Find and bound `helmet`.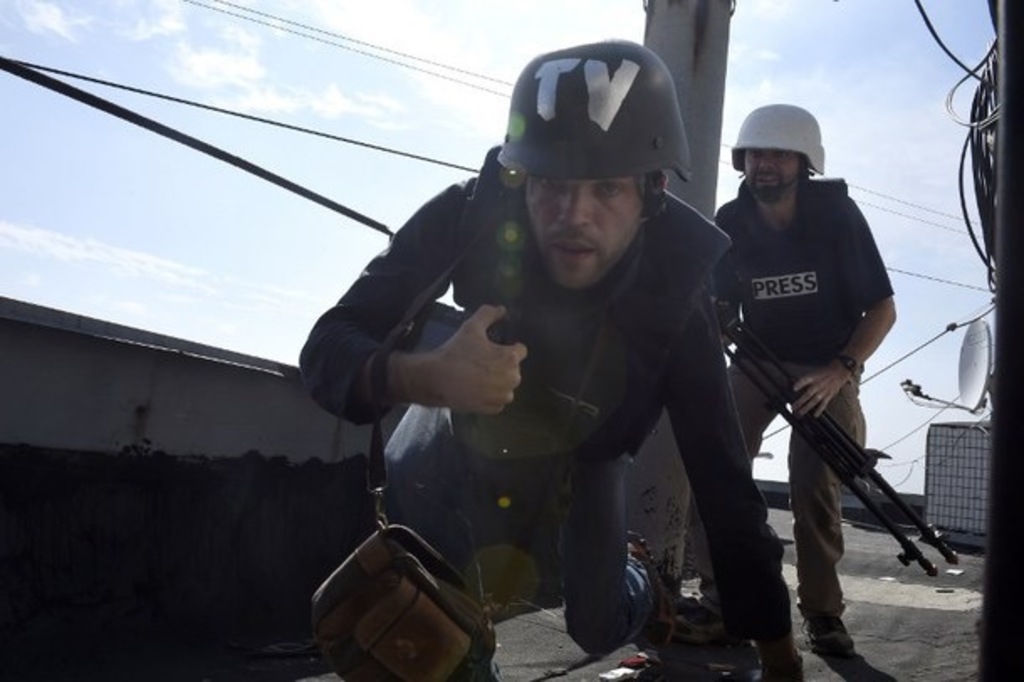
Bound: 742 99 836 210.
